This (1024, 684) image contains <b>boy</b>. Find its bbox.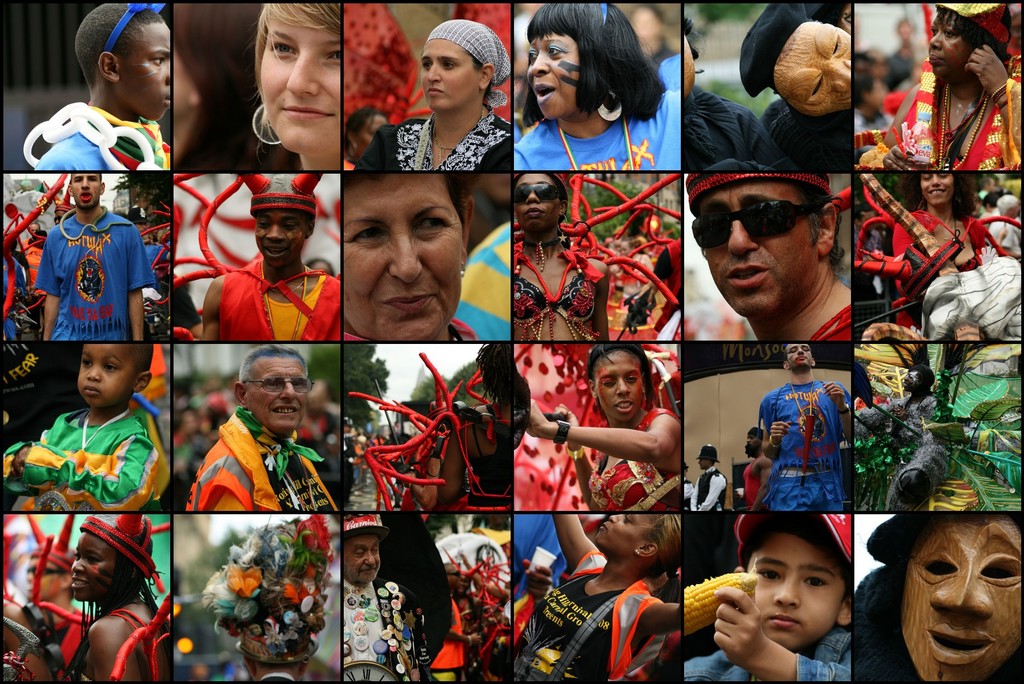
[33,170,155,336].
